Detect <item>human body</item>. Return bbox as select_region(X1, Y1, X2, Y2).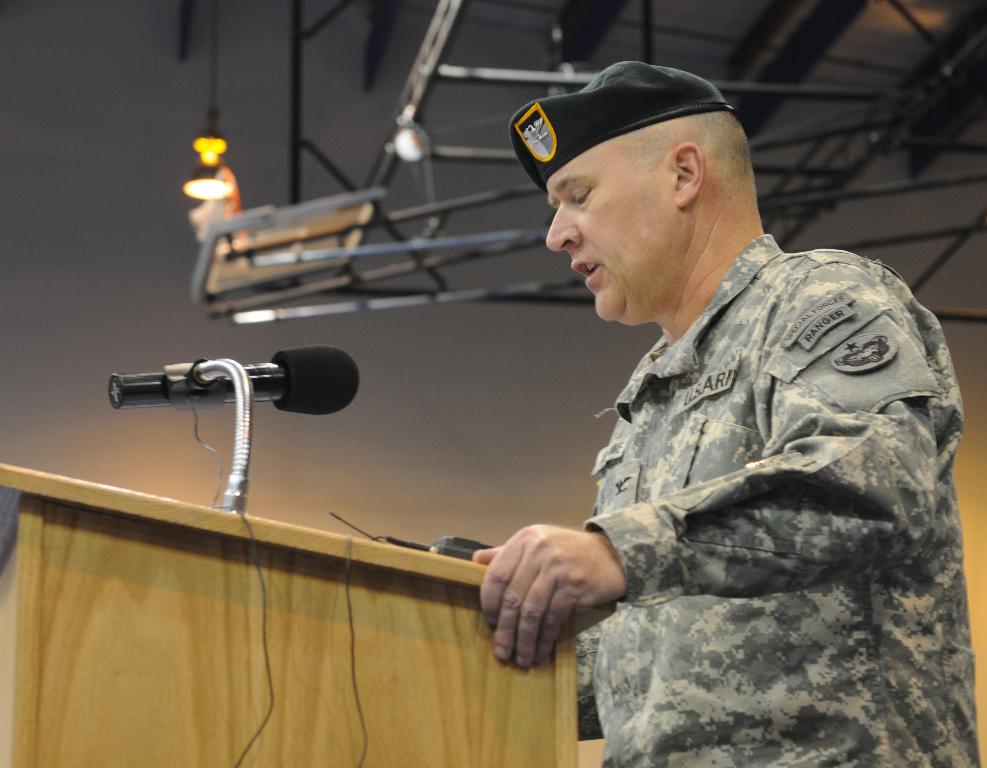
select_region(484, 97, 960, 736).
